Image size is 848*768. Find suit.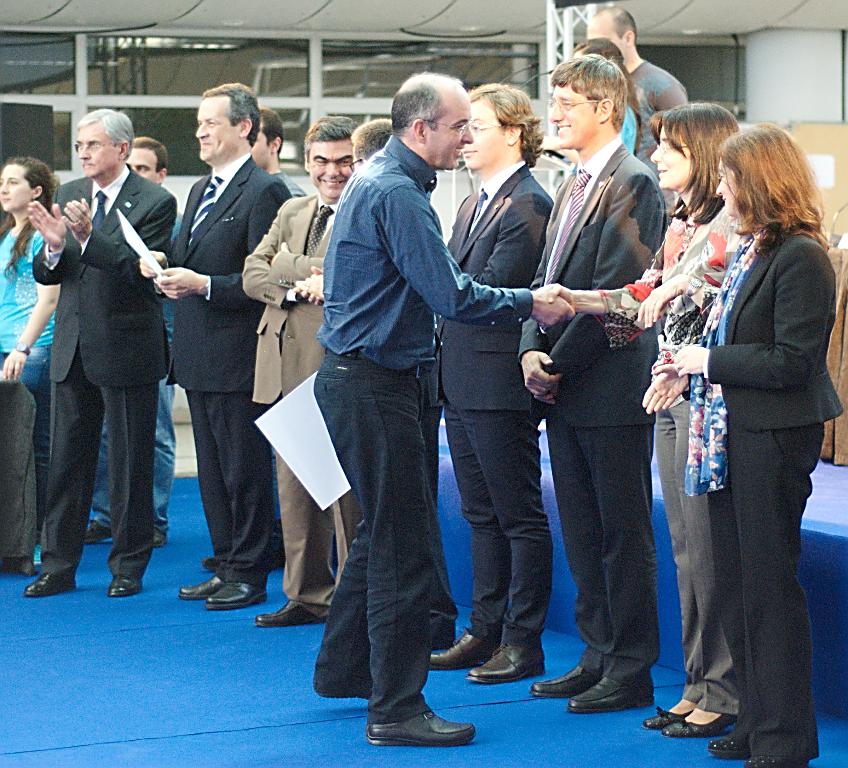
box=[237, 190, 343, 620].
